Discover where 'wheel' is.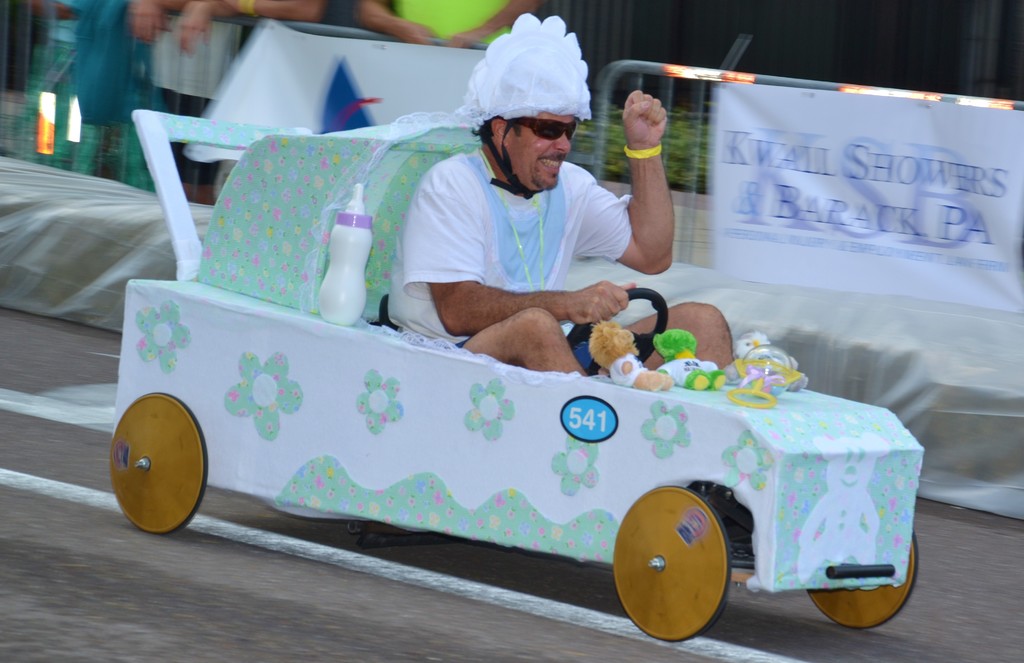
Discovered at [609, 485, 732, 646].
